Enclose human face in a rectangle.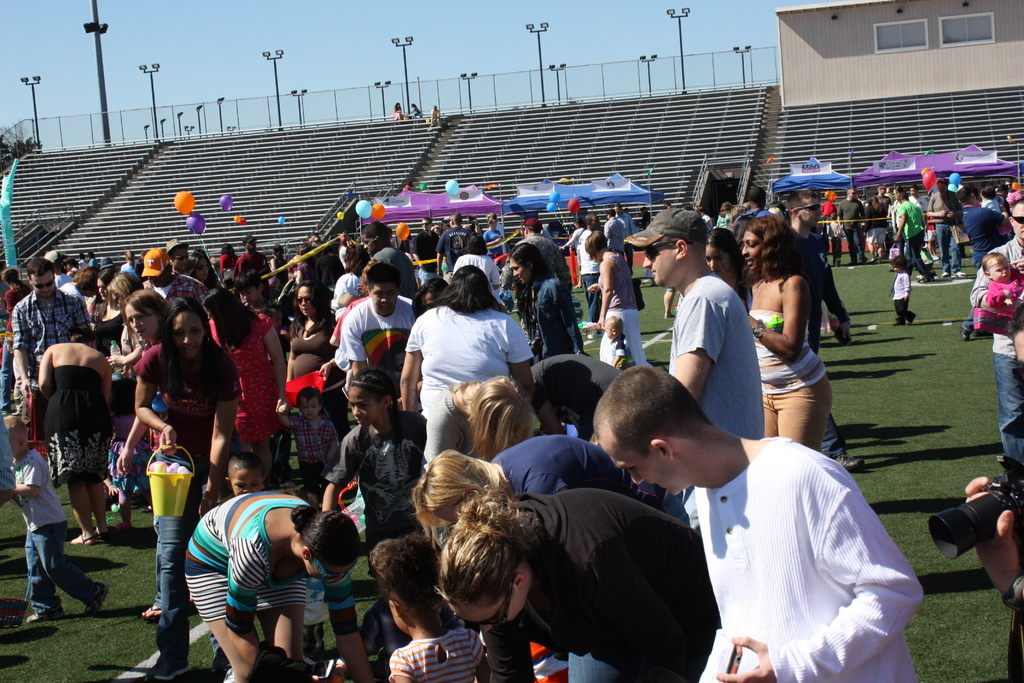
bbox=[422, 220, 429, 230].
